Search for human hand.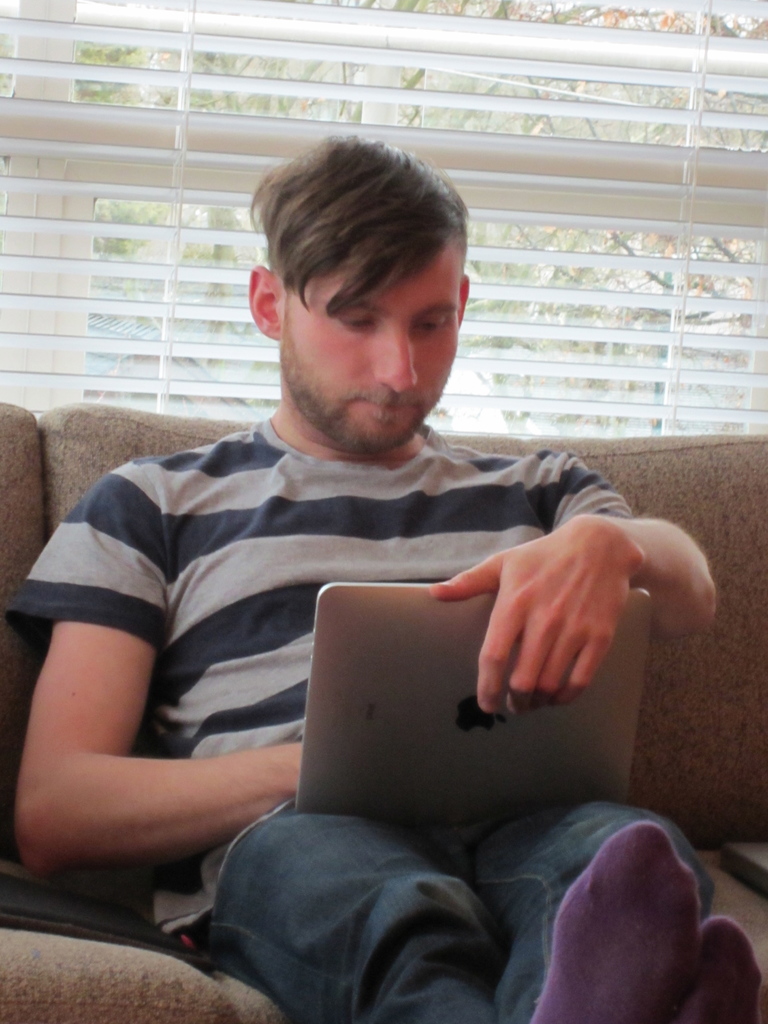
Found at crop(452, 529, 644, 736).
